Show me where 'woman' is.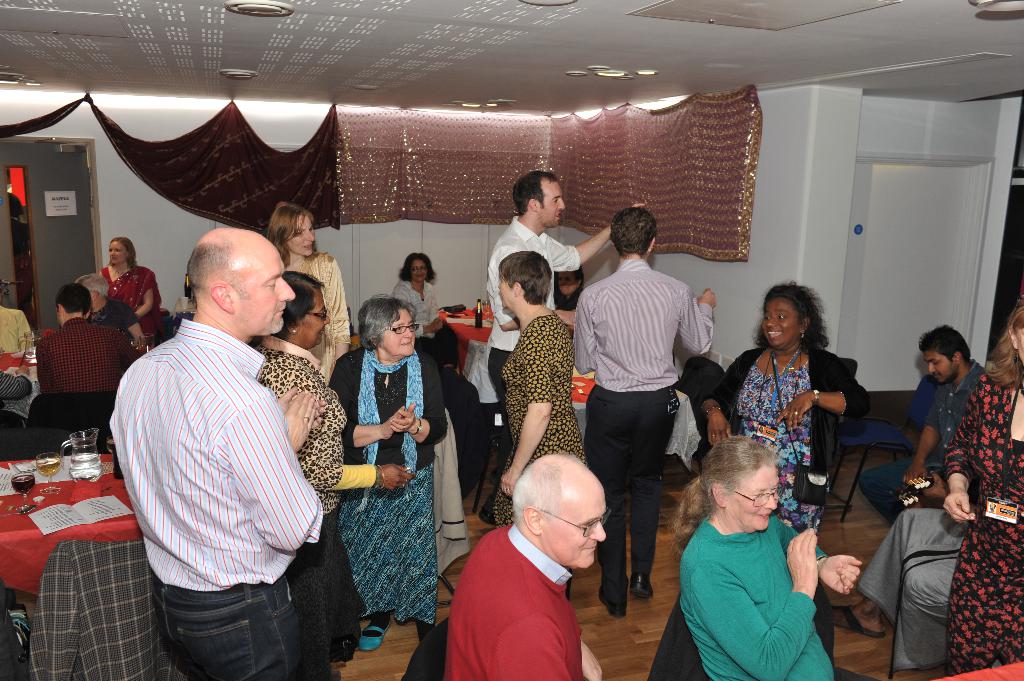
'woman' is at 252:271:411:680.
